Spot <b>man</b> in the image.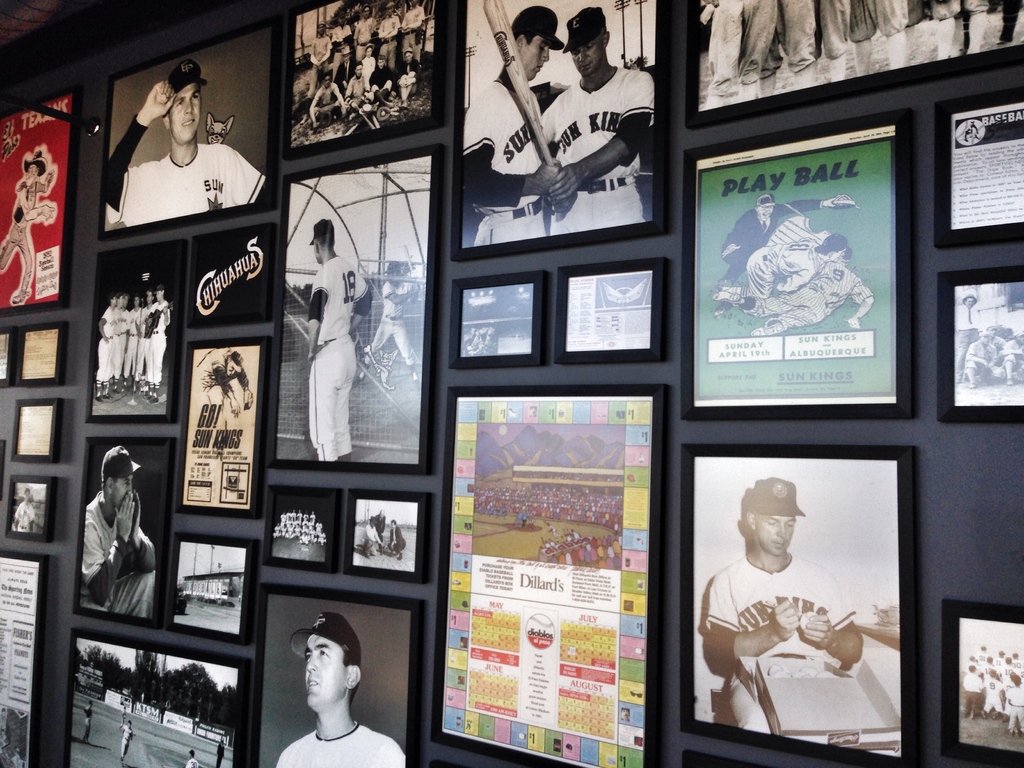
<b>man</b> found at region(698, 473, 877, 725).
